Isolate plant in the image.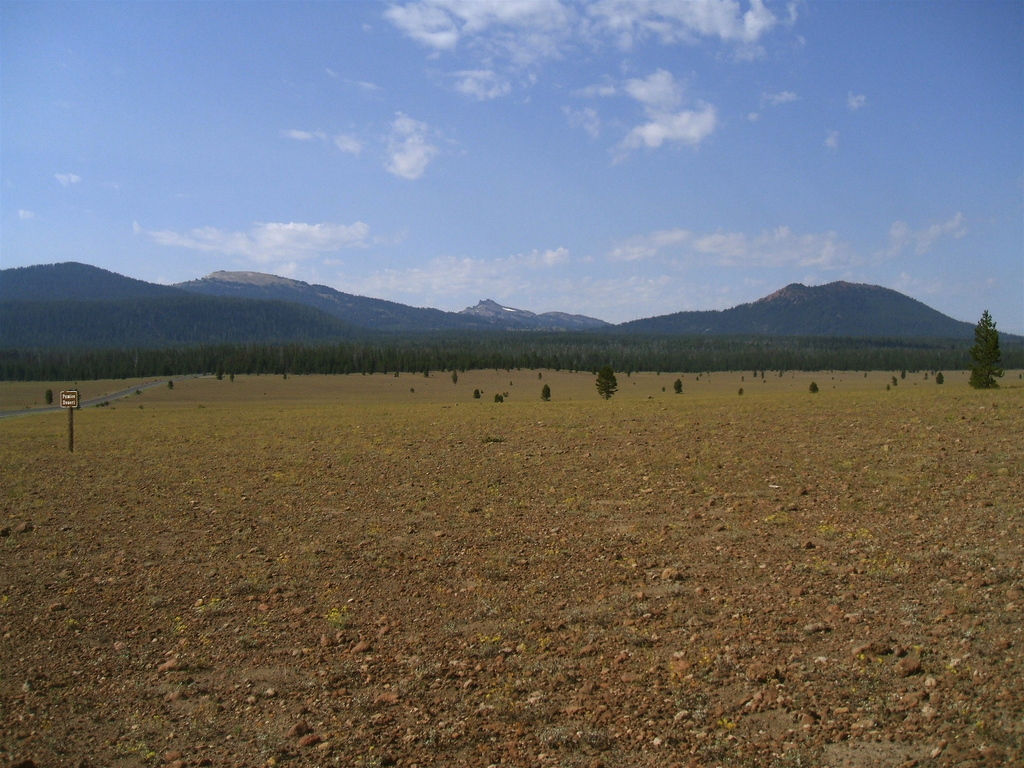
Isolated region: <region>923, 372, 927, 380</region>.
